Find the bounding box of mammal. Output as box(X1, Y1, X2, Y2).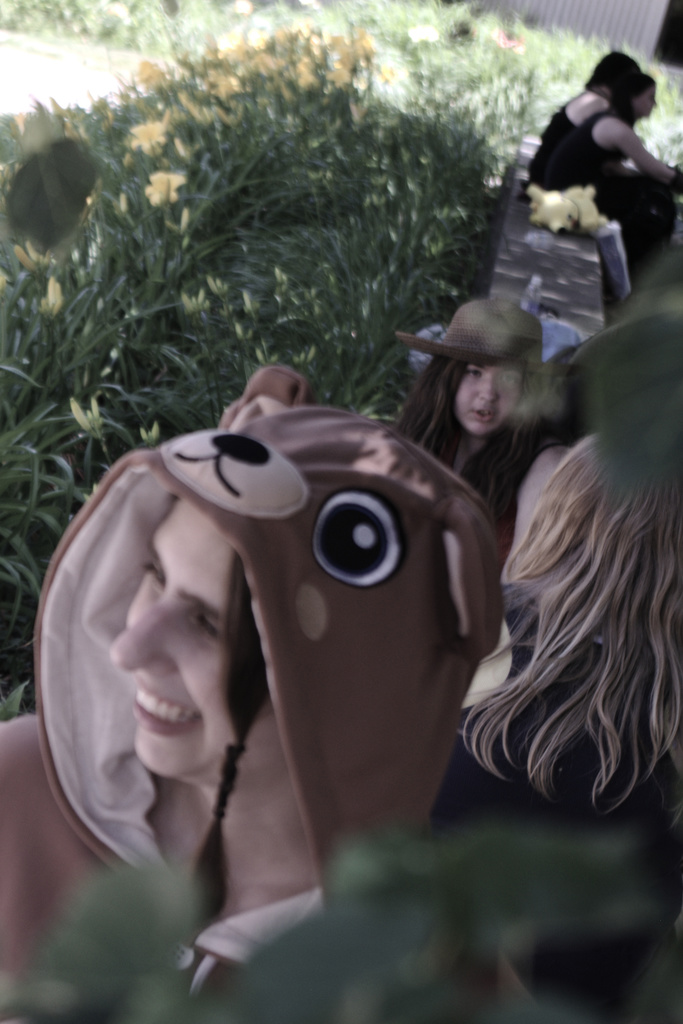
box(542, 70, 682, 266).
